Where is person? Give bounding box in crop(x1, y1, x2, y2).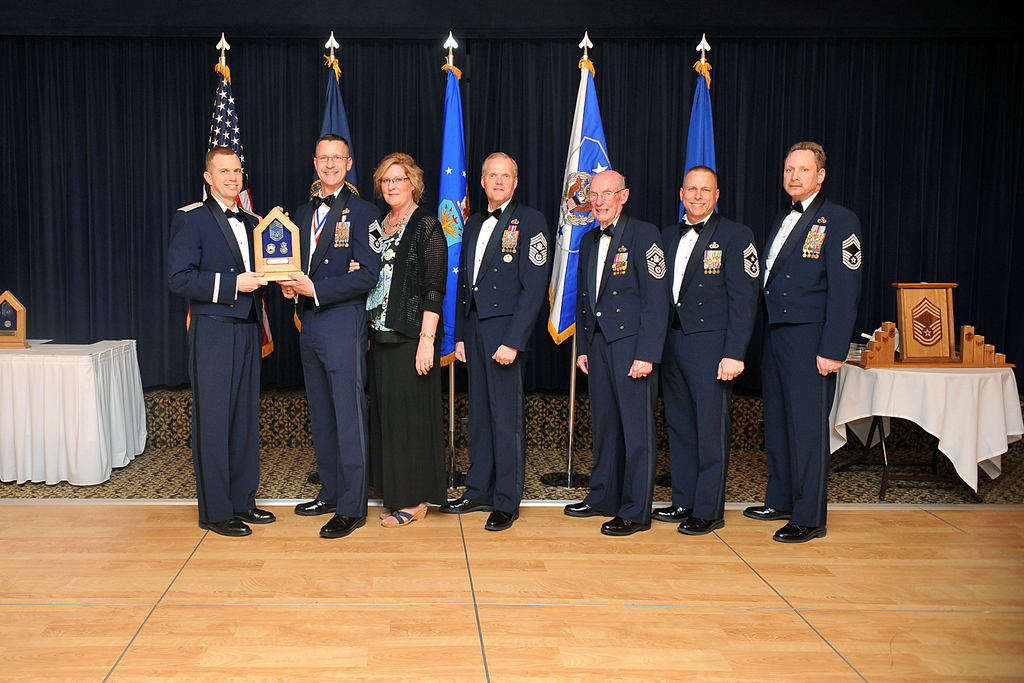
crop(575, 168, 666, 531).
